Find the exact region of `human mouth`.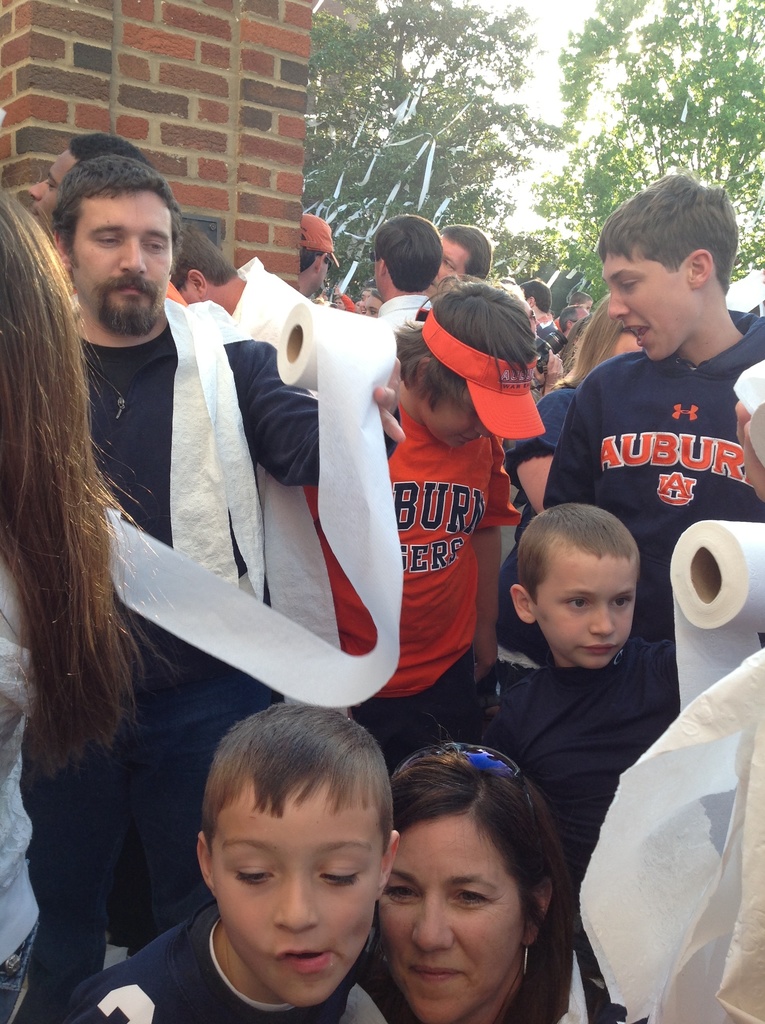
Exact region: [left=576, top=644, right=618, bottom=659].
